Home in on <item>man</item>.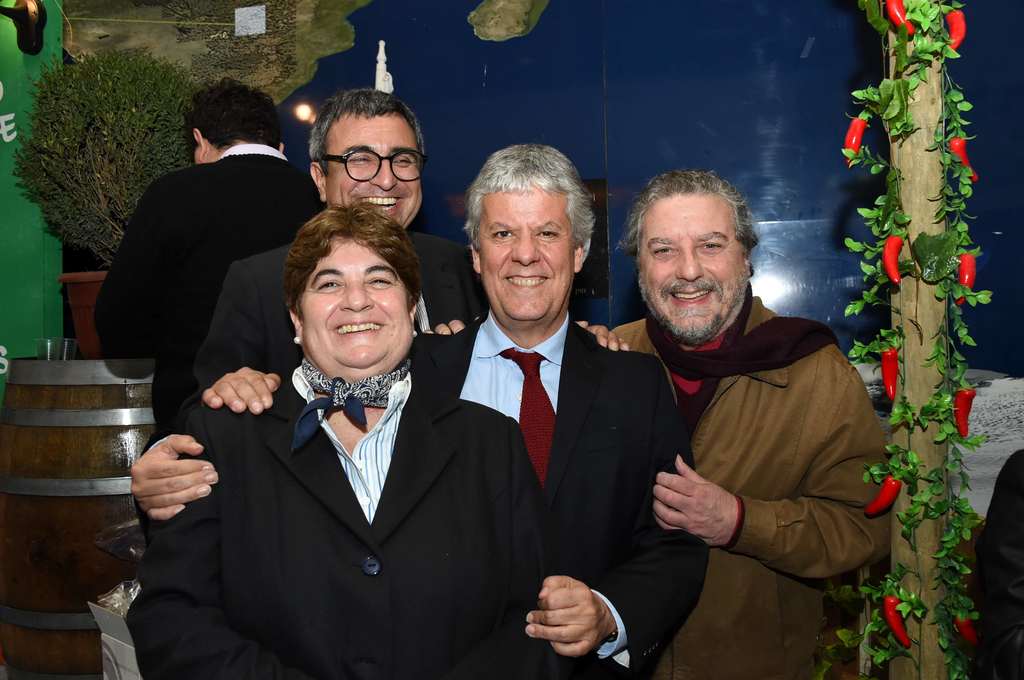
Homed in at bbox=(419, 166, 908, 679).
